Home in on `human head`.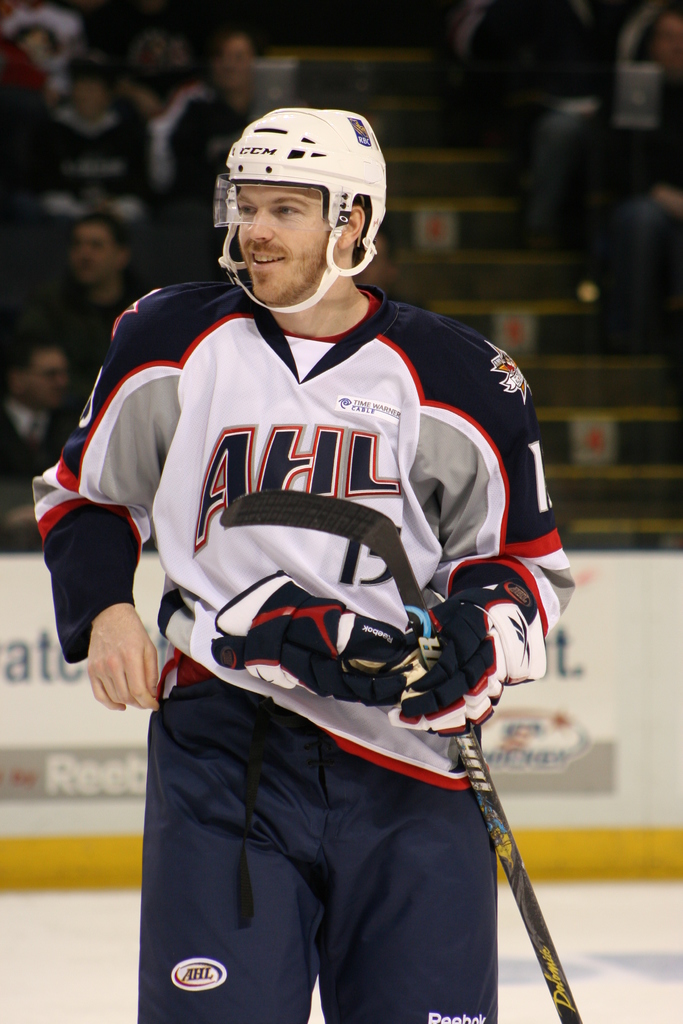
Homed in at bbox=(650, 17, 682, 74).
